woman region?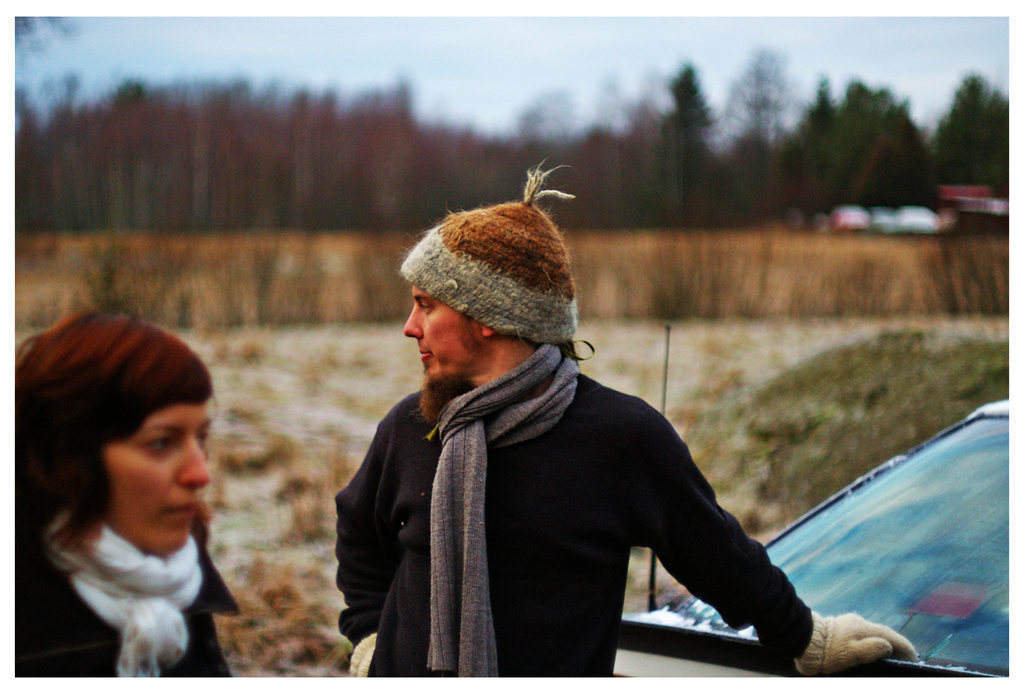
BBox(9, 300, 270, 675)
